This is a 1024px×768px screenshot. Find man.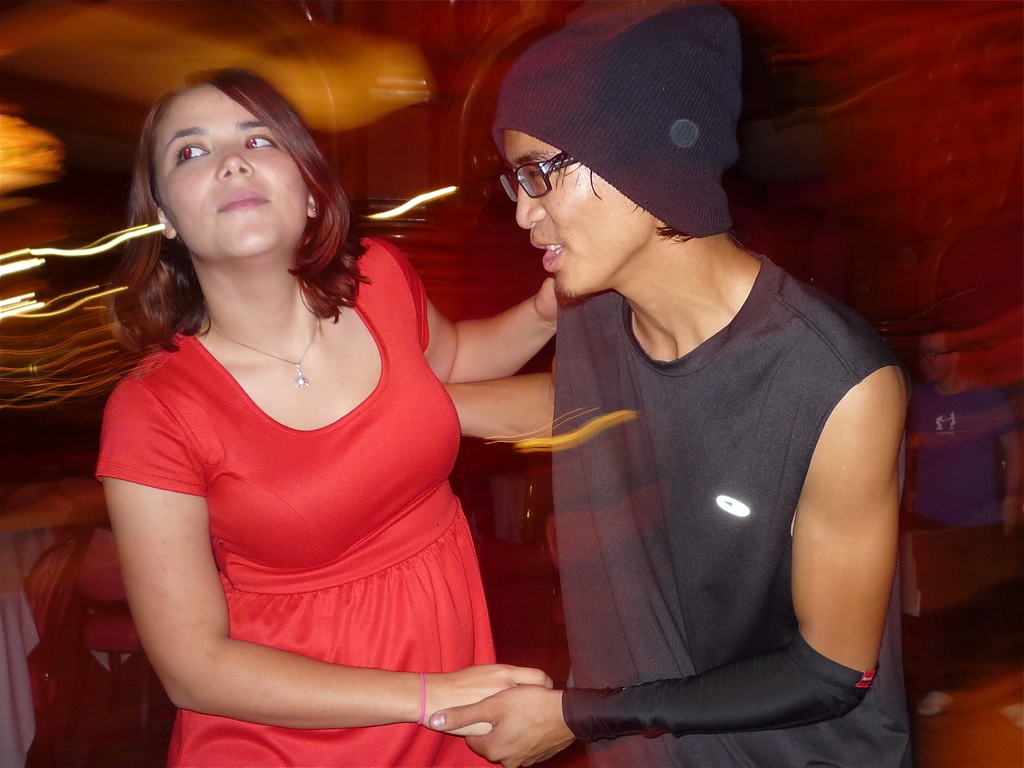
Bounding box: 428 21 925 767.
